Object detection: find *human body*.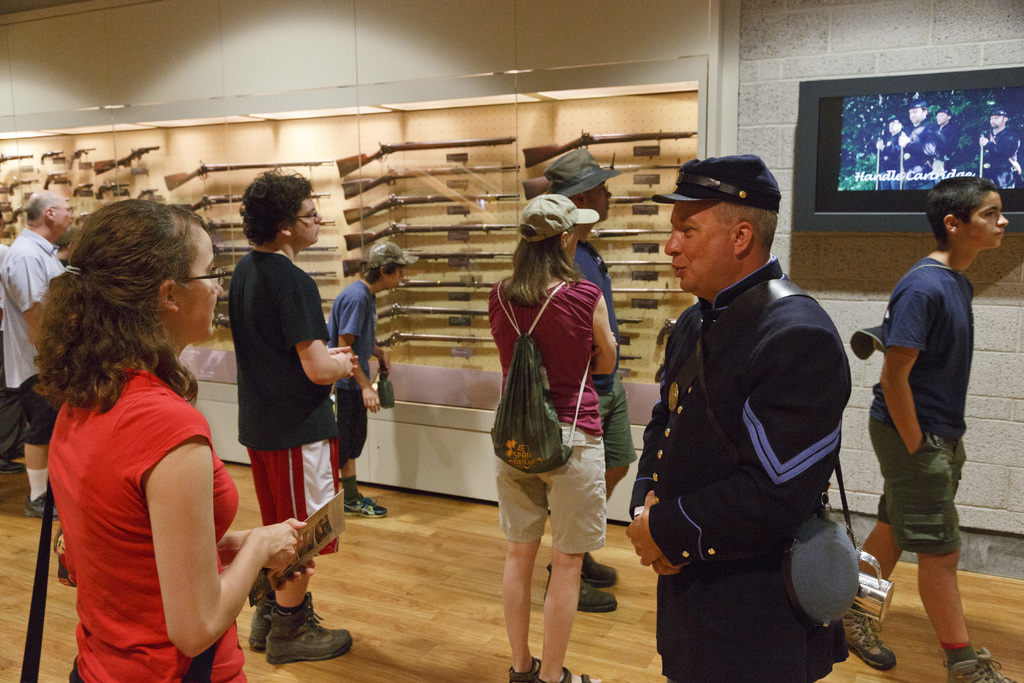
542:146:638:608.
